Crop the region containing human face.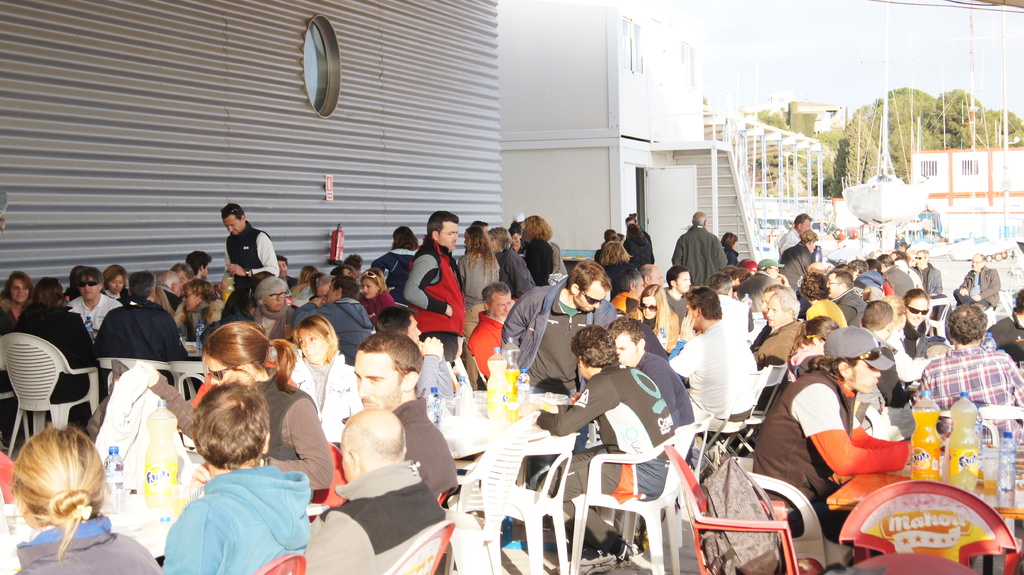
Crop region: (left=963, top=251, right=982, bottom=276).
